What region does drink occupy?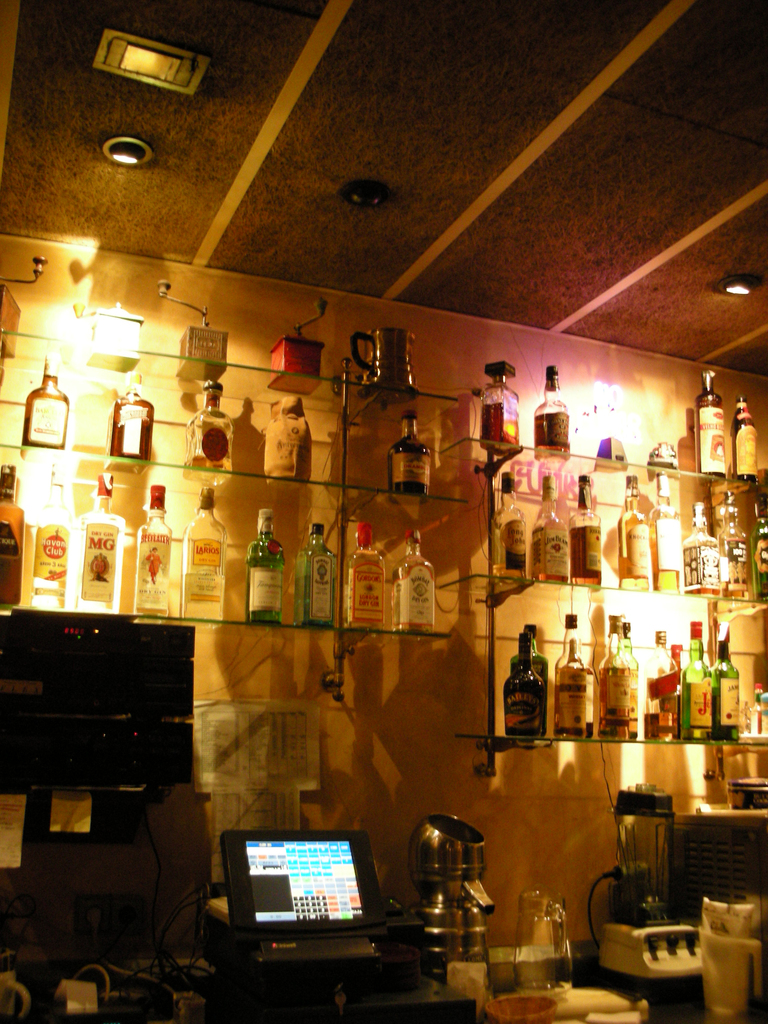
x1=504 y1=632 x2=543 y2=735.
